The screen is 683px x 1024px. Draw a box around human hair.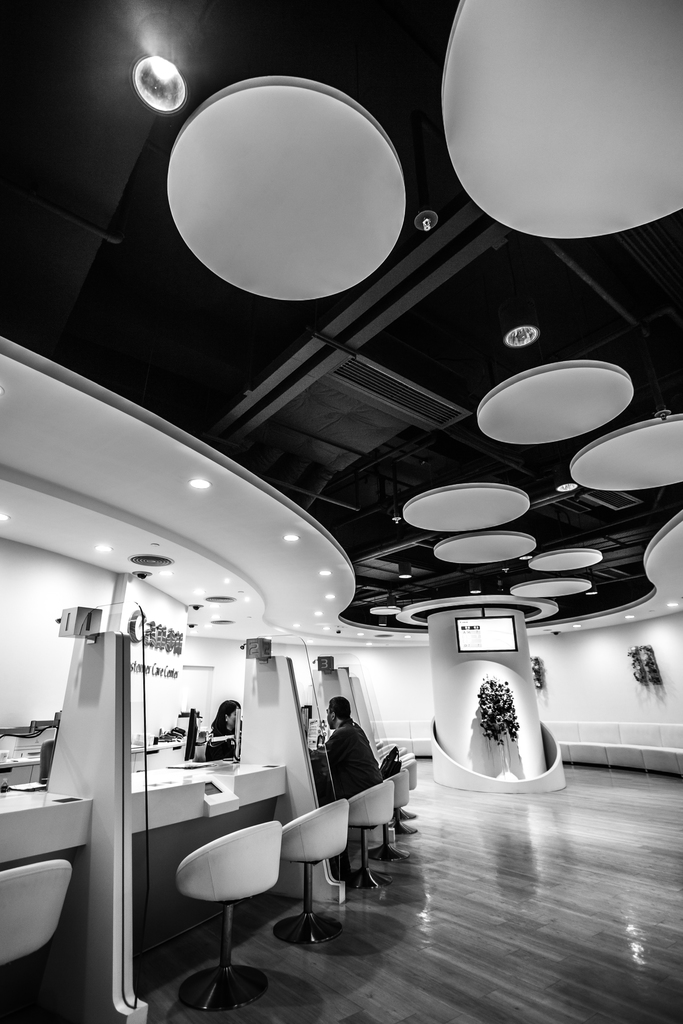
327, 695, 348, 721.
